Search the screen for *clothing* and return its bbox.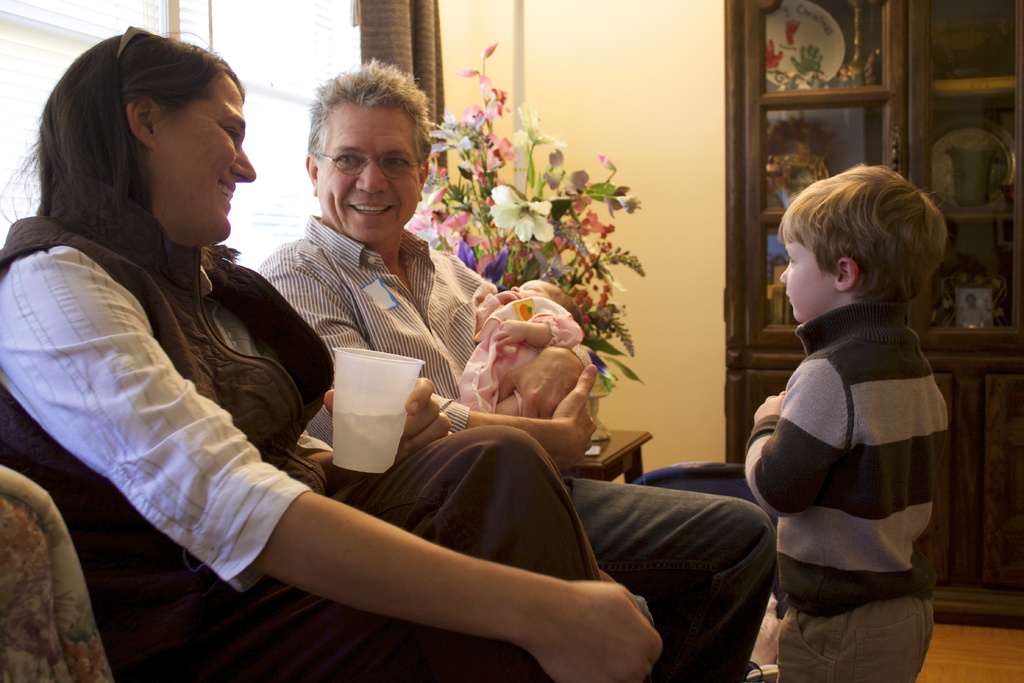
Found: locate(251, 210, 778, 682).
